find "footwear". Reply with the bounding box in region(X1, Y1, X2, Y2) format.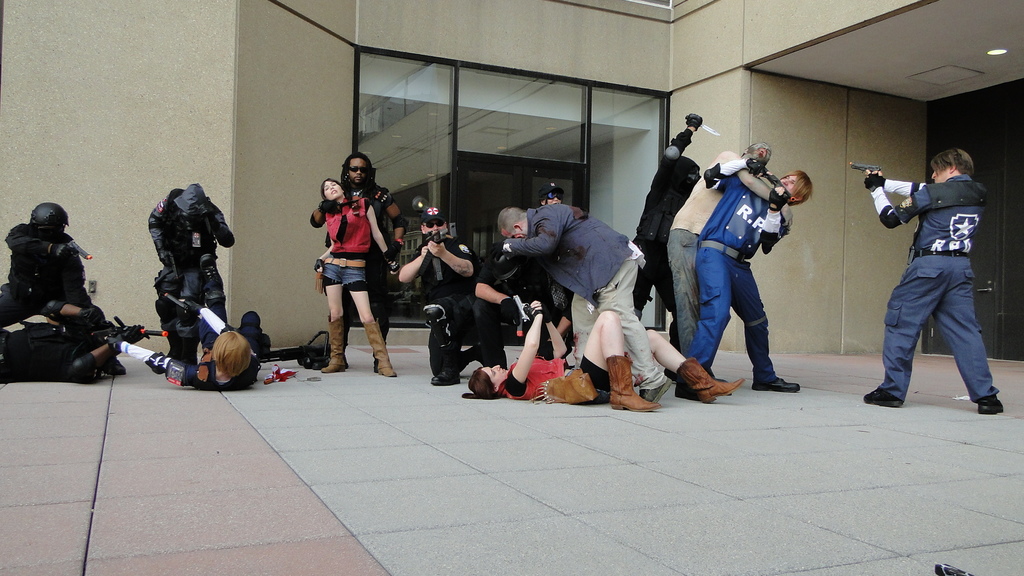
region(978, 394, 1004, 415).
